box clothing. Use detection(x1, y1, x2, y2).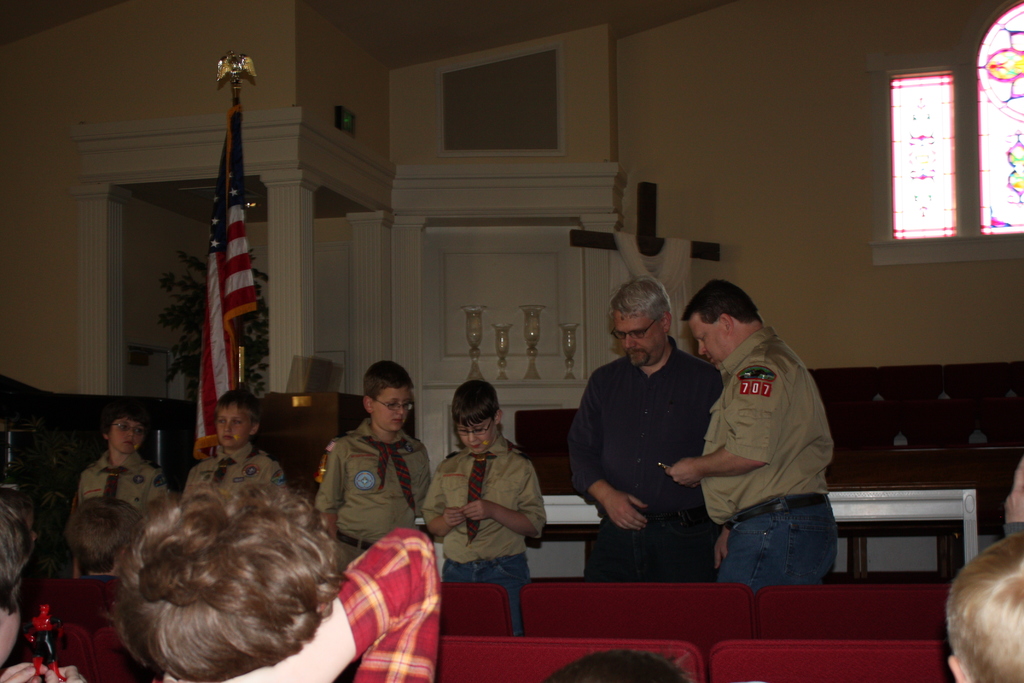
detection(422, 434, 547, 637).
